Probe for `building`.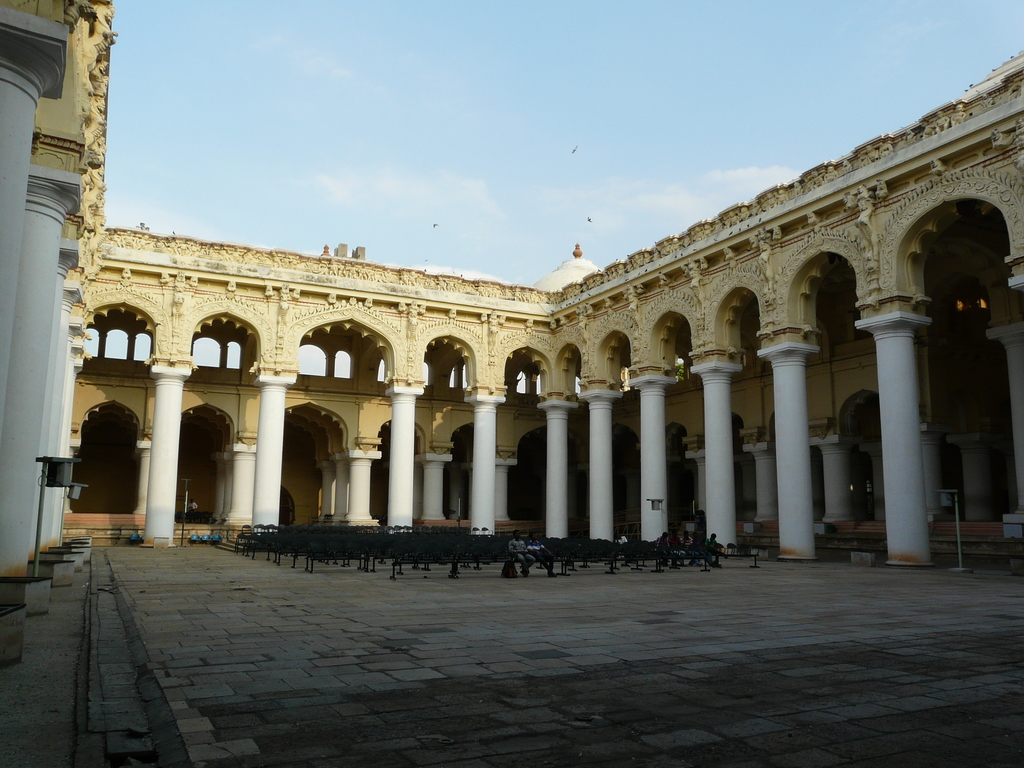
Probe result: x1=0, y1=1, x2=1023, y2=667.
